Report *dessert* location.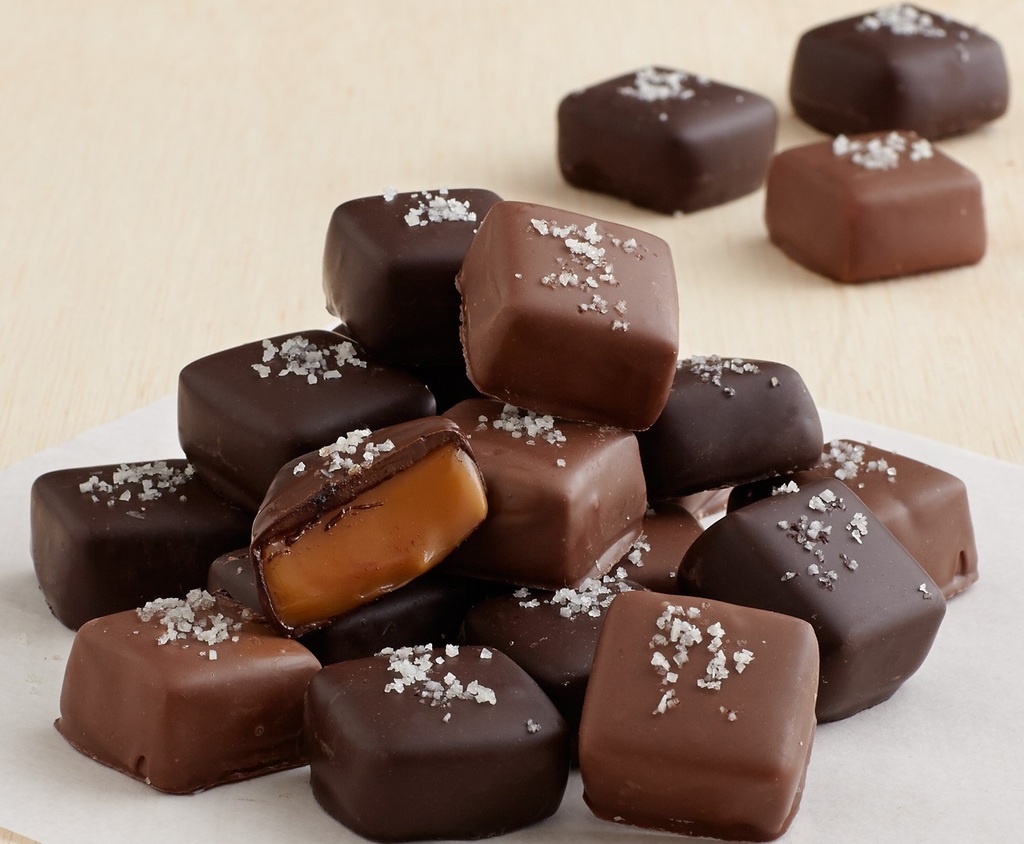
Report: 763, 136, 986, 287.
